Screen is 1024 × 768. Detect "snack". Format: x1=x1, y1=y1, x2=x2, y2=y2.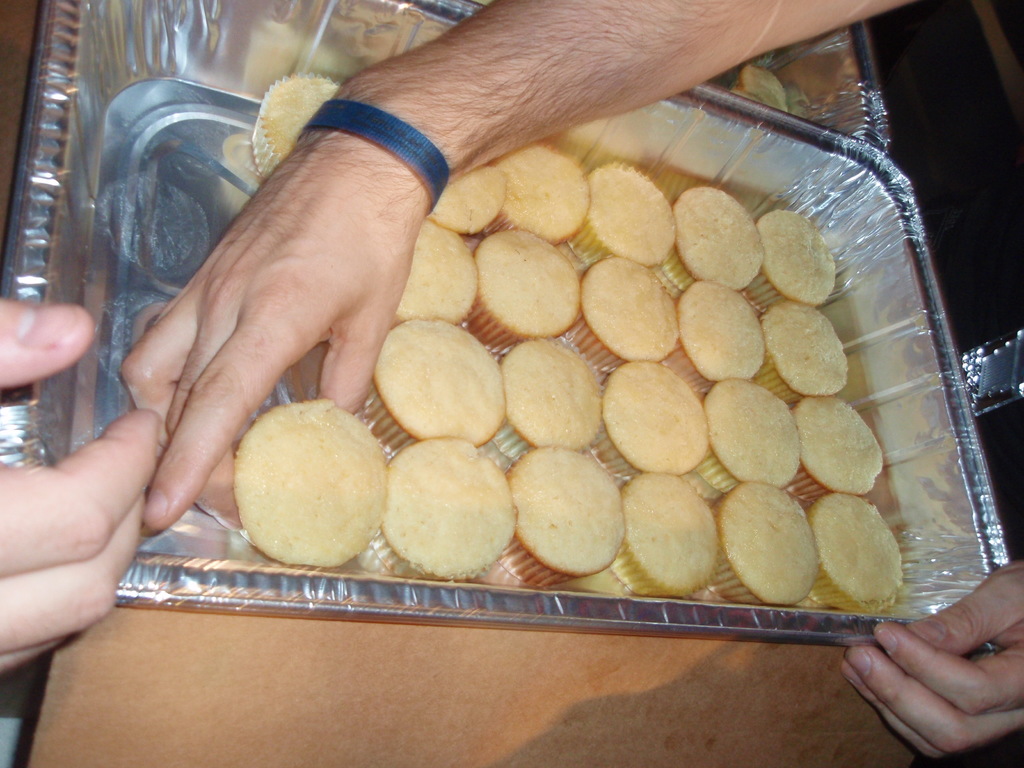
x1=564, y1=157, x2=678, y2=263.
